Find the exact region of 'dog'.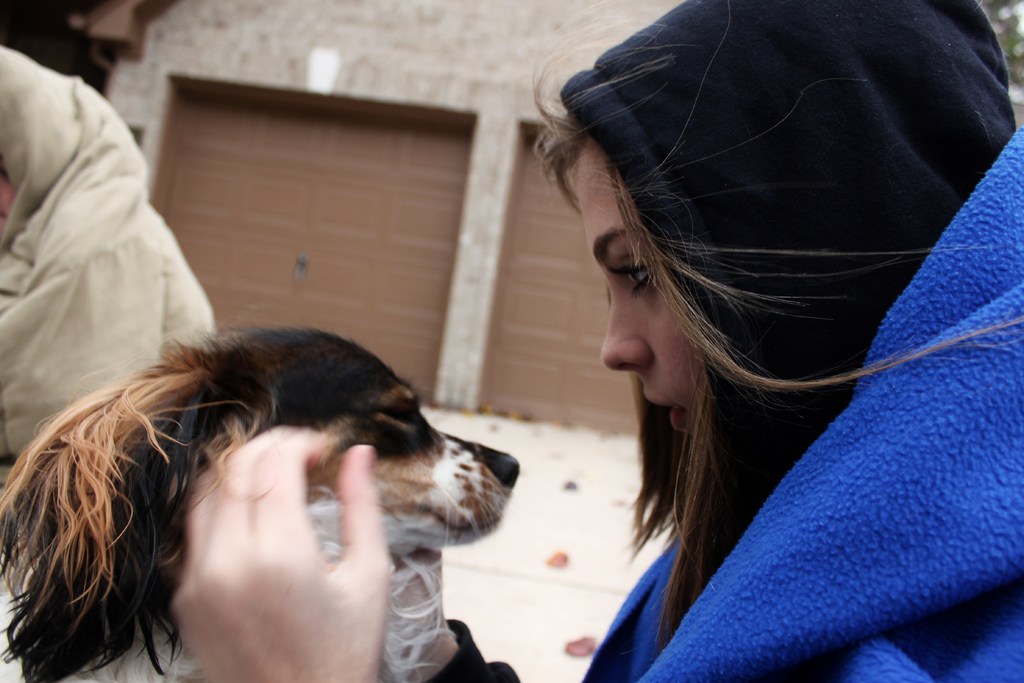
Exact region: <bbox>0, 322, 522, 682</bbox>.
